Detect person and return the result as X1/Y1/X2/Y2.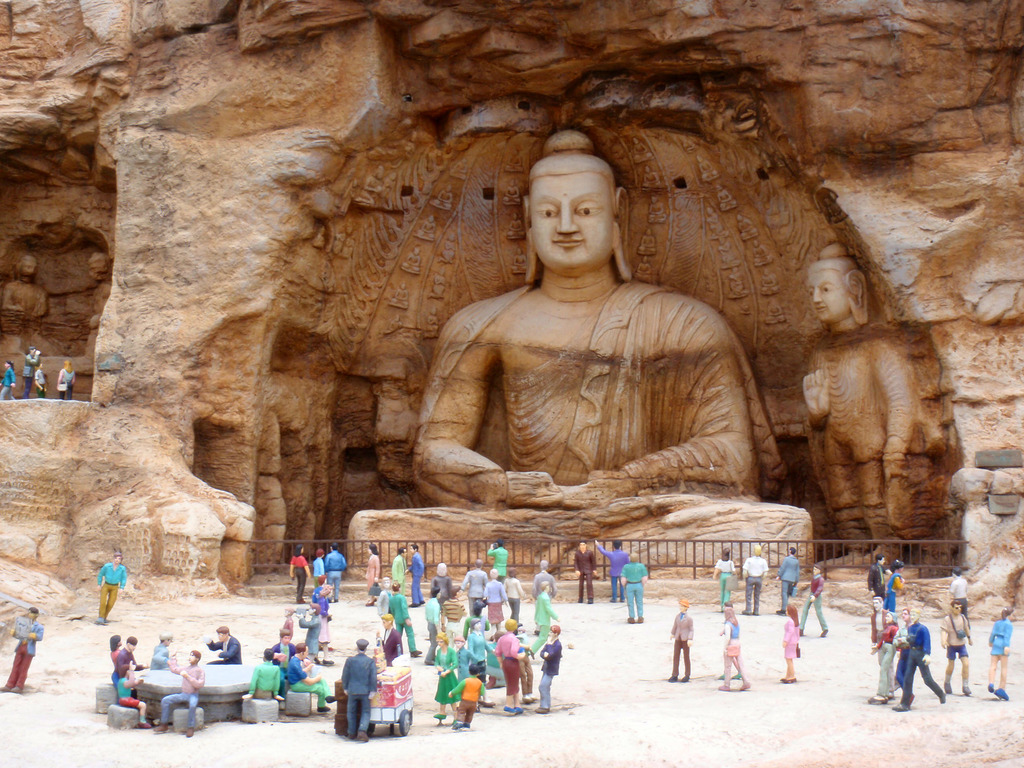
1/606/45/695.
